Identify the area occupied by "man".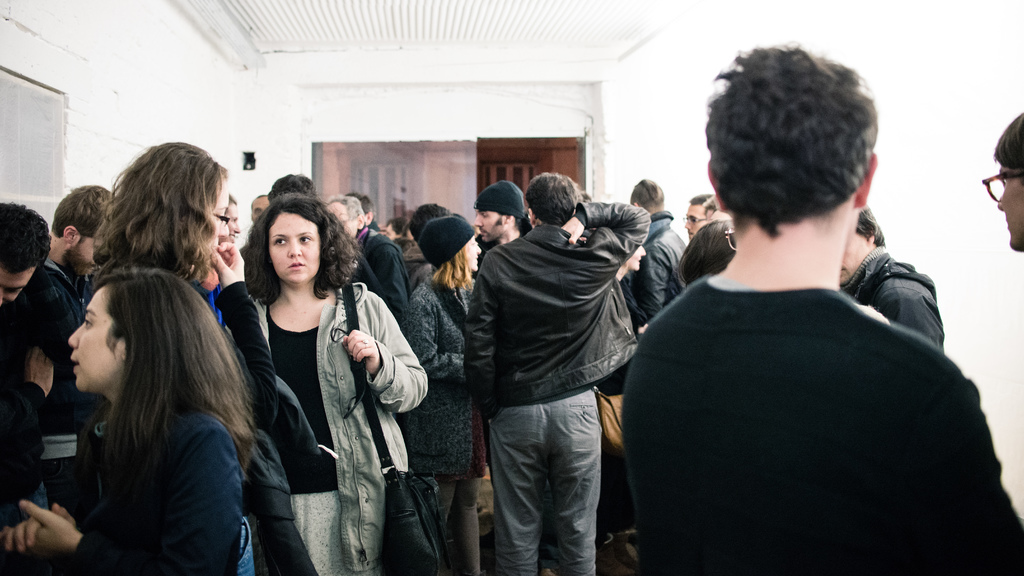
Area: <region>446, 142, 646, 575</region>.
